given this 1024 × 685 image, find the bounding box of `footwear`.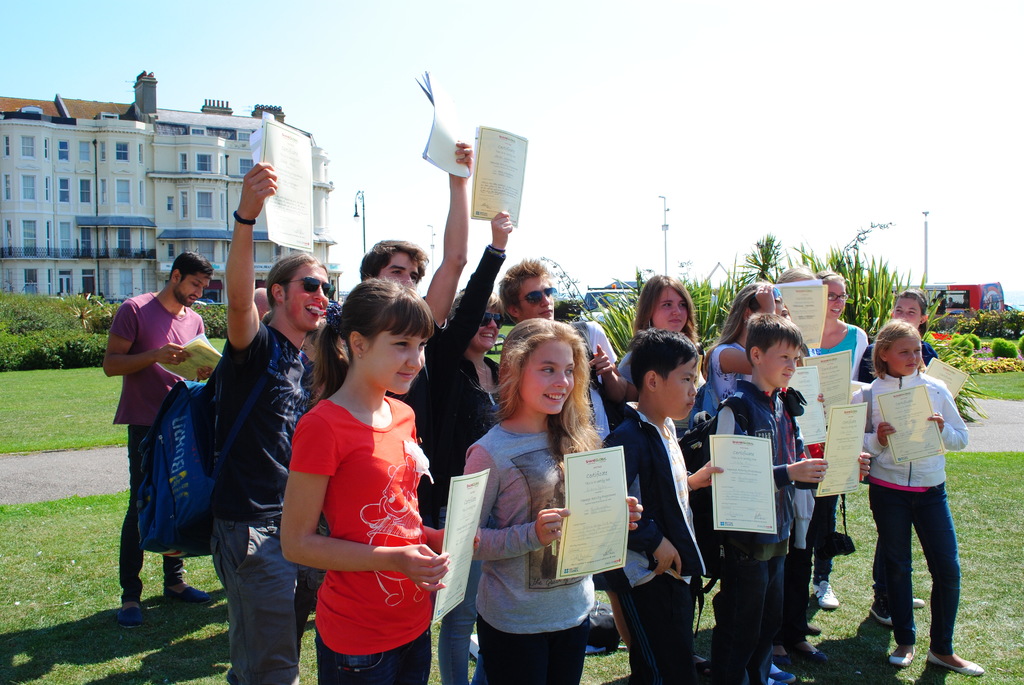
(left=773, top=654, right=791, bottom=667).
